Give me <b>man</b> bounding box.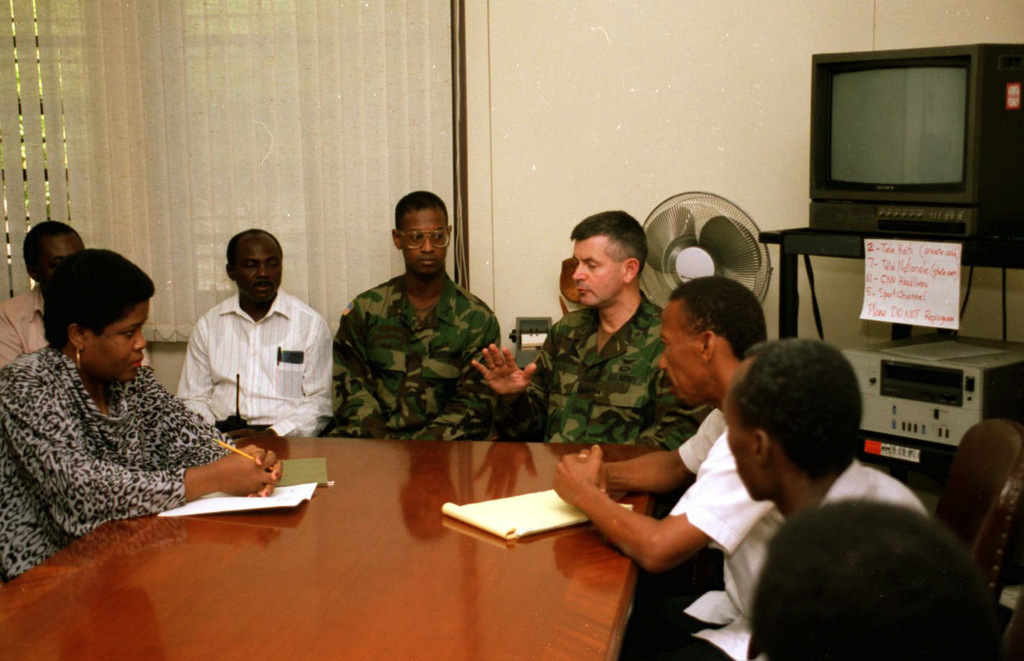
328/188/504/440.
